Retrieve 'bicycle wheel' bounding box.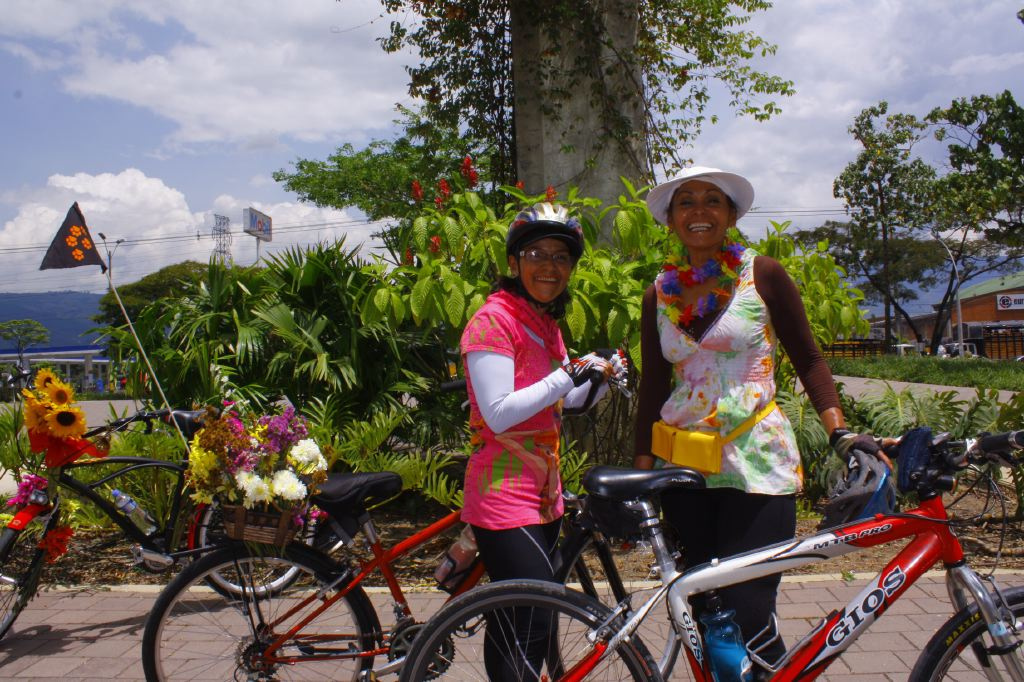
Bounding box: (399, 576, 660, 681).
